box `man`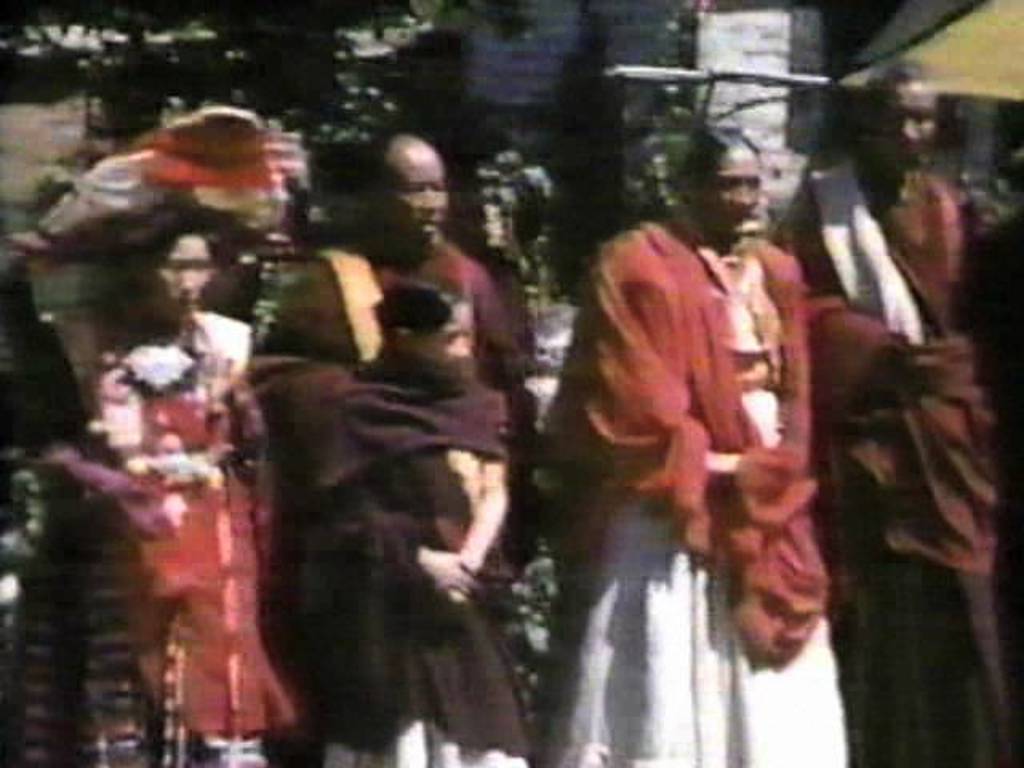
<box>262,123,536,766</box>
